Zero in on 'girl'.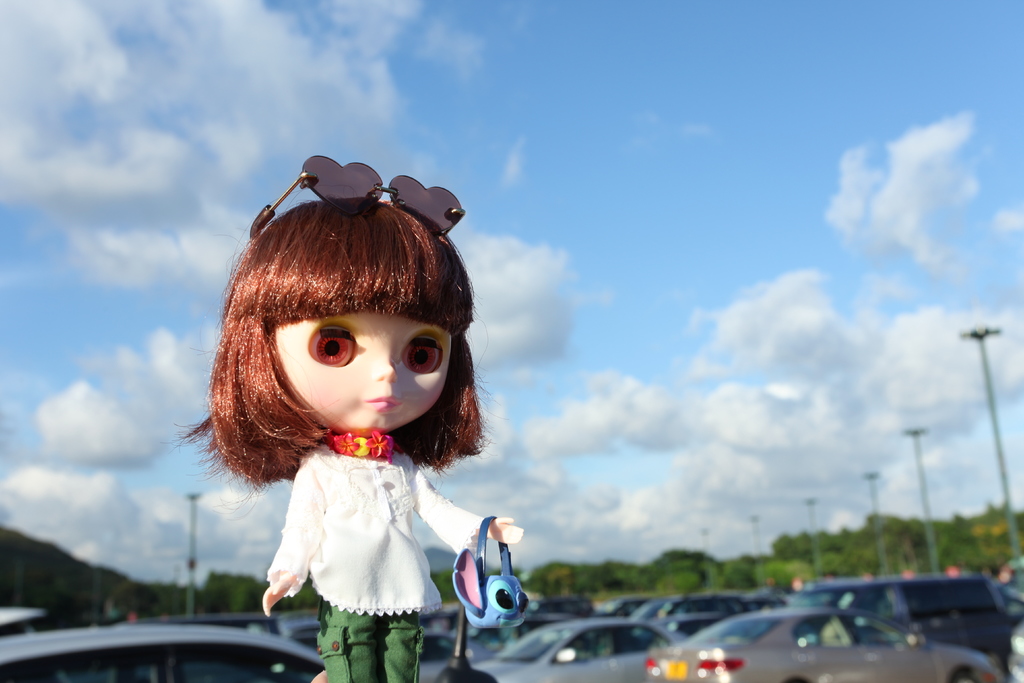
Zeroed in: bbox=(172, 198, 524, 682).
